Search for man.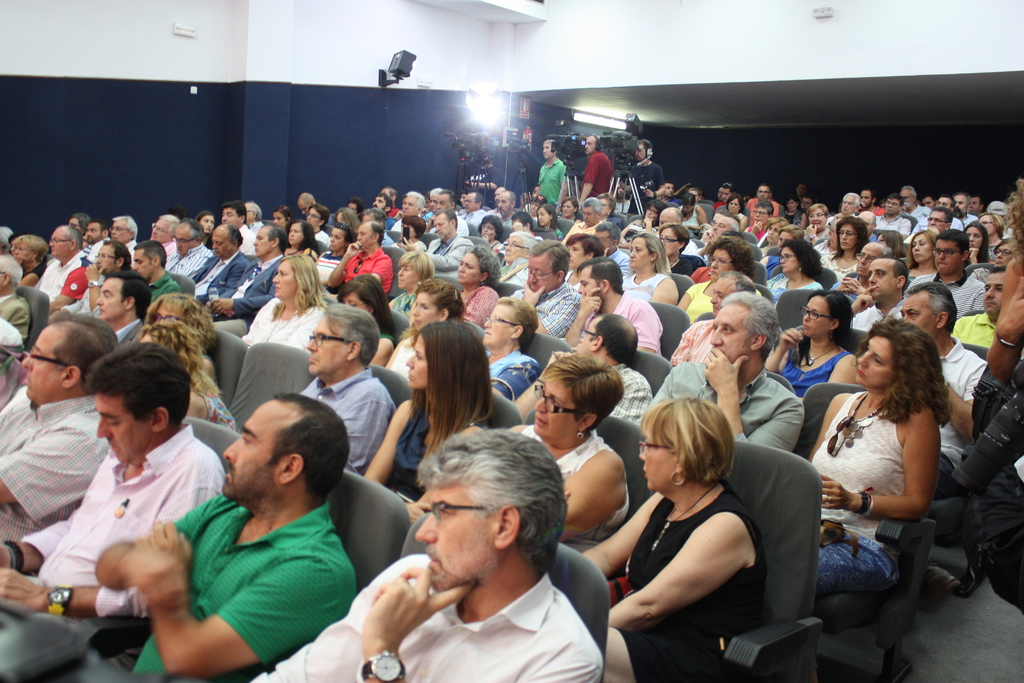
Found at detection(584, 217, 636, 282).
